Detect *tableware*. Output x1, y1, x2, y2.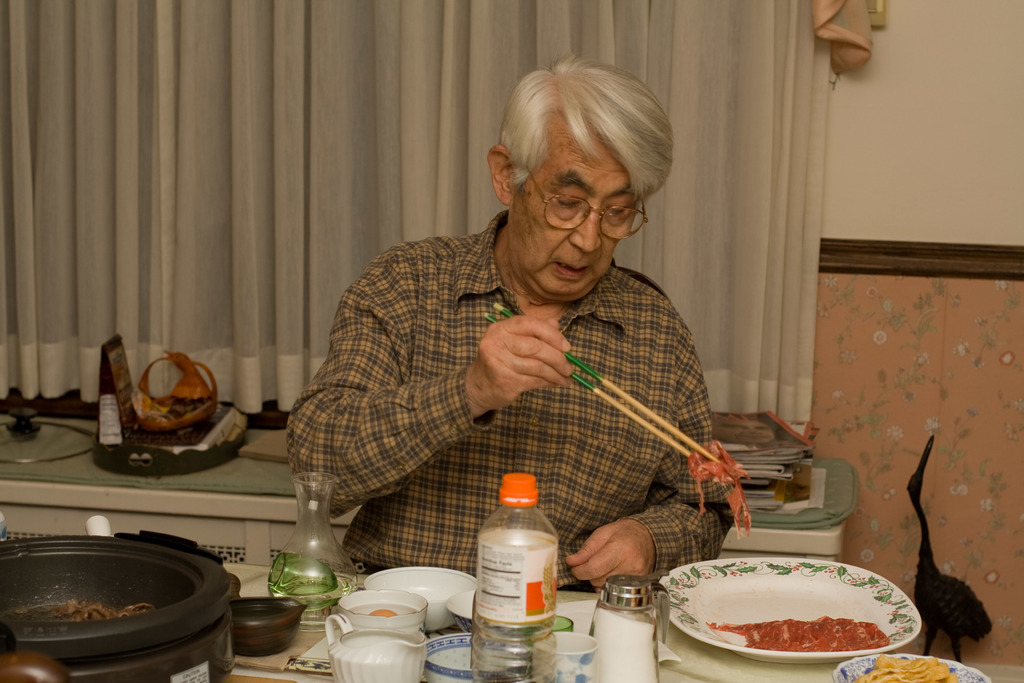
440, 593, 551, 632.
